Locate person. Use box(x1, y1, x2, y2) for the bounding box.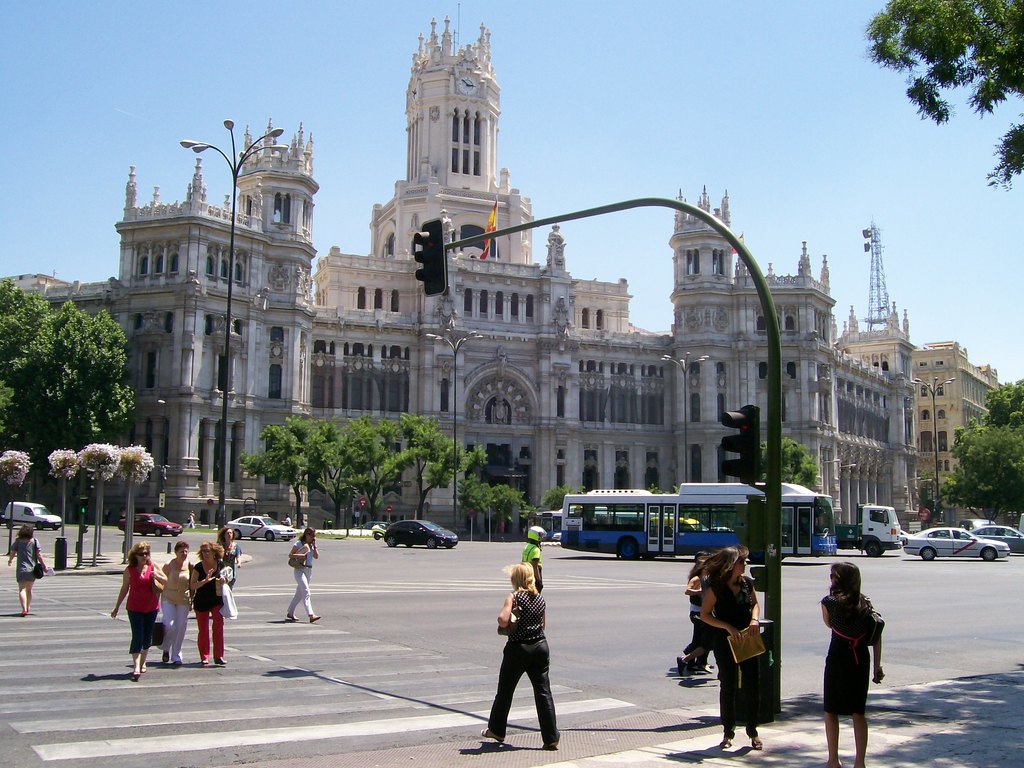
box(681, 555, 712, 674).
